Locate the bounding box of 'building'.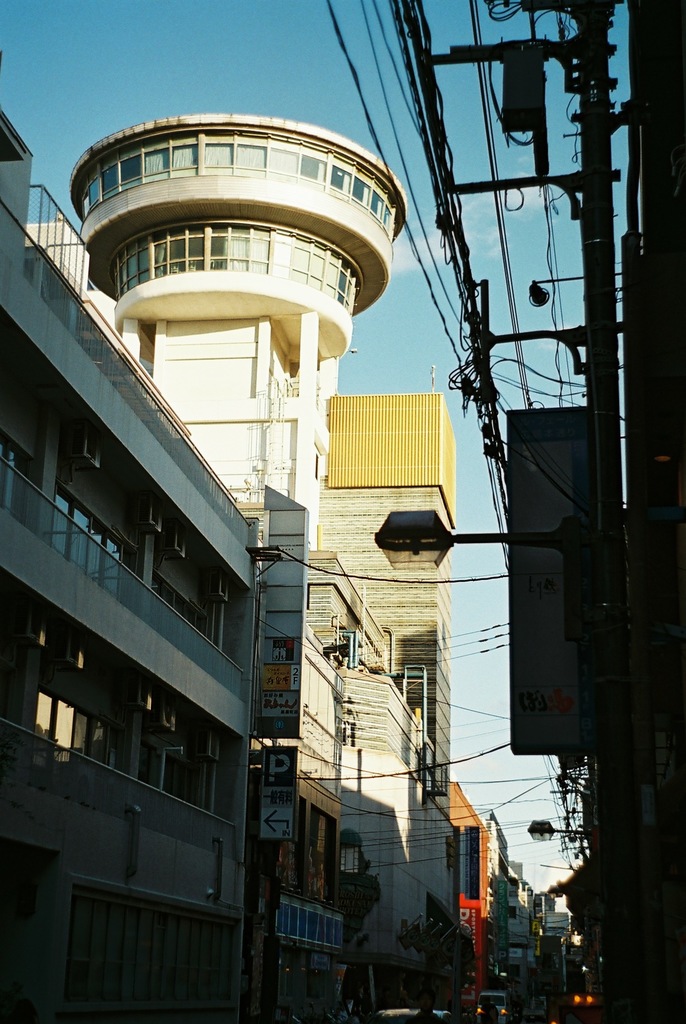
Bounding box: [left=65, top=109, right=409, bottom=552].
